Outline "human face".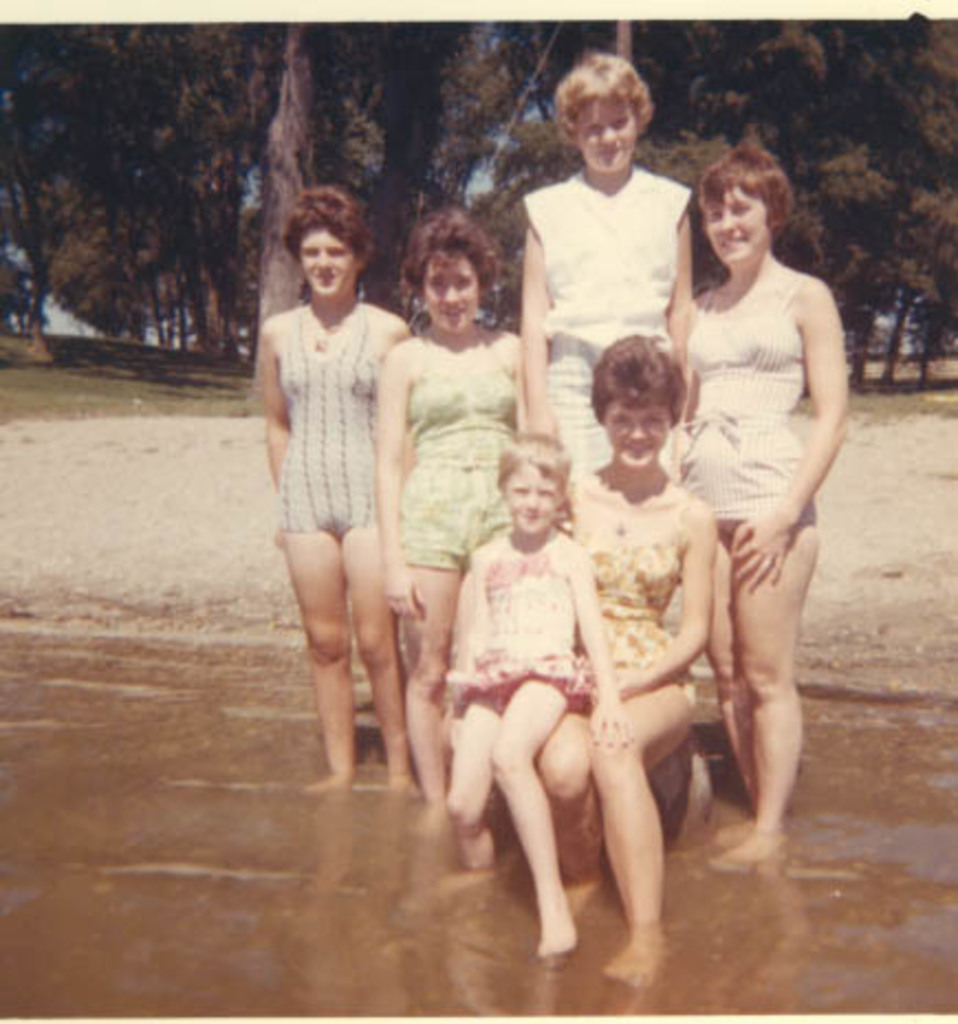
Outline: box(601, 401, 672, 469).
